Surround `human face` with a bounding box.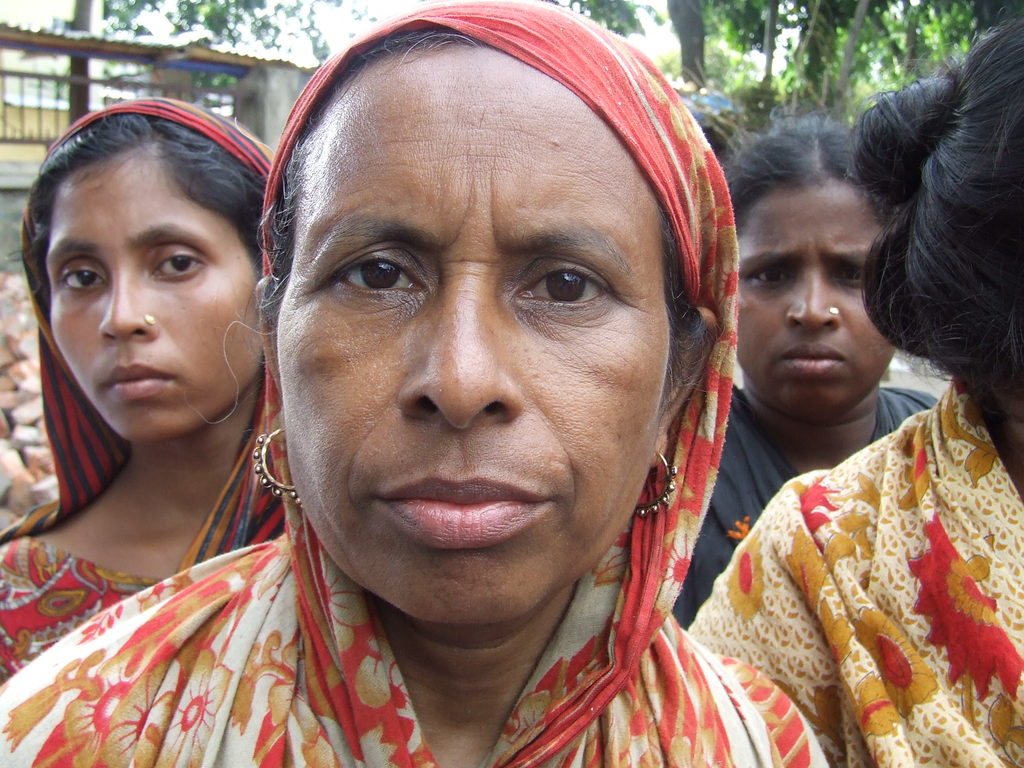
[46,145,268,438].
